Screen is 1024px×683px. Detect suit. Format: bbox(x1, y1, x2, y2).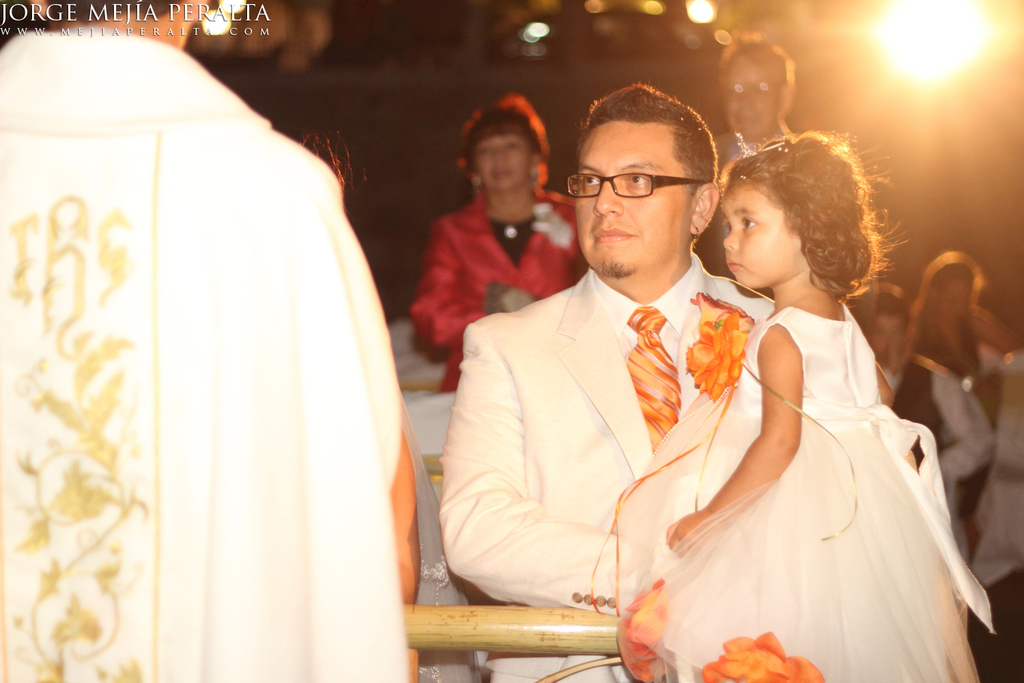
bbox(446, 173, 769, 642).
